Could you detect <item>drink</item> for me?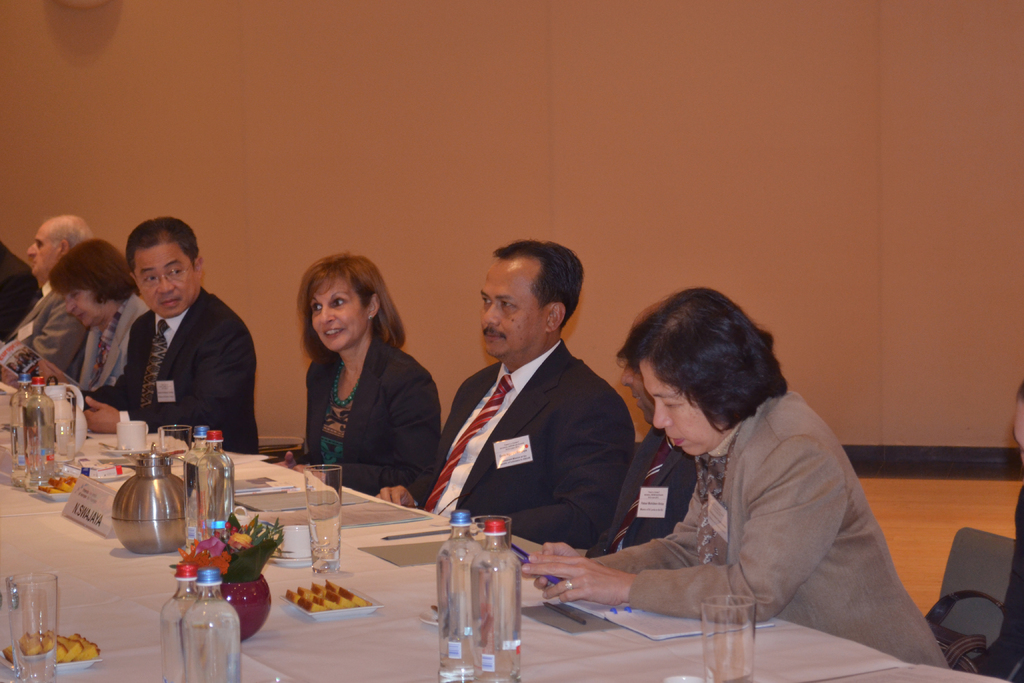
Detection result: crop(22, 391, 56, 481).
